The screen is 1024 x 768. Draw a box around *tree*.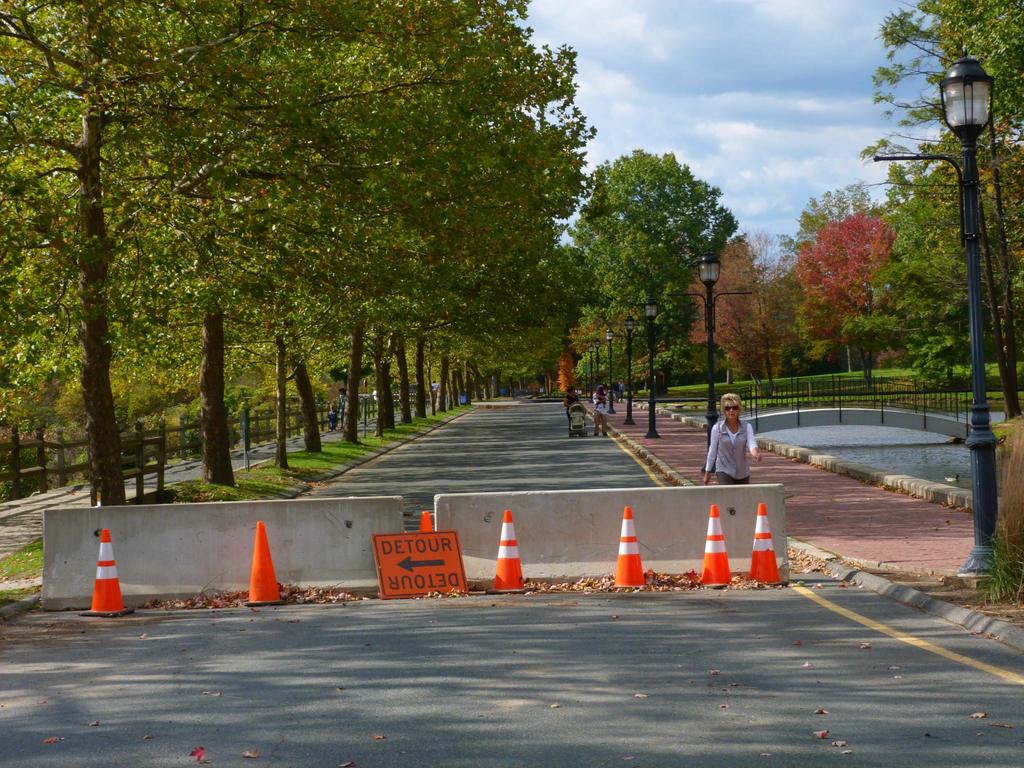
1,1,580,521.
